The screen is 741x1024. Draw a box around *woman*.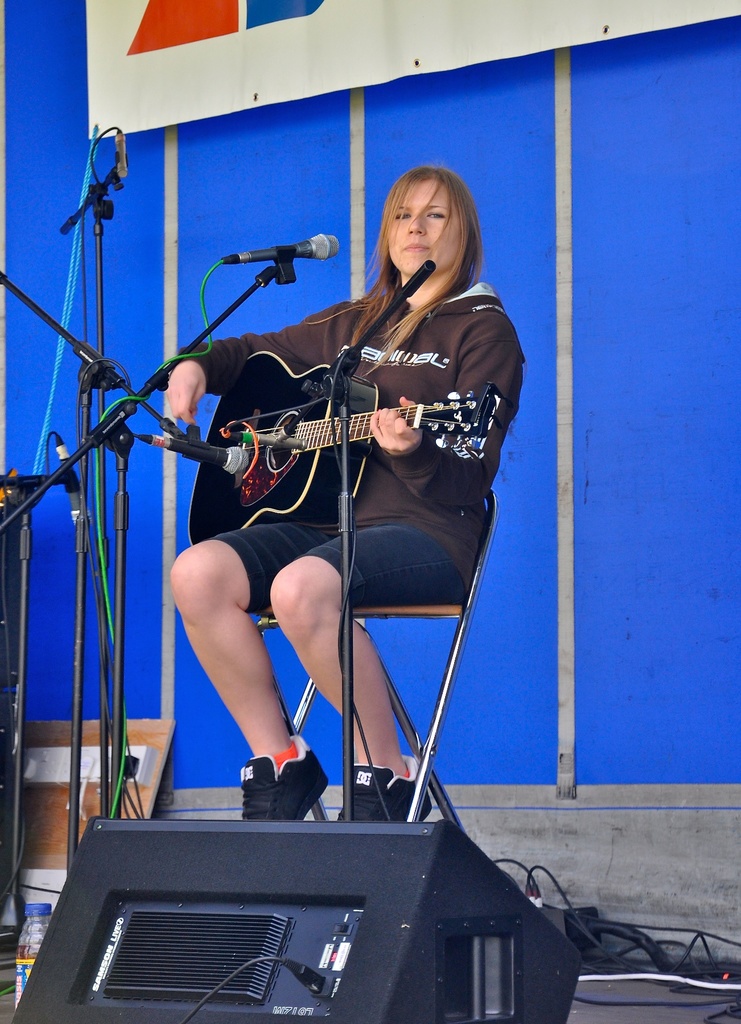
159:148:514:922.
